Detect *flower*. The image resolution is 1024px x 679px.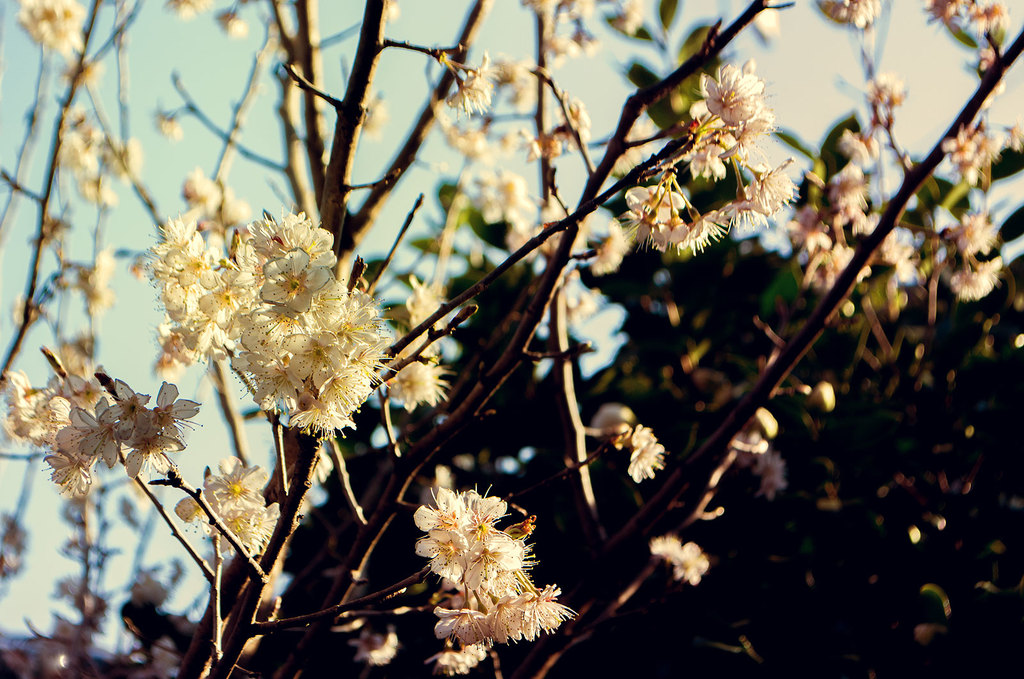
locate(218, 184, 250, 222).
